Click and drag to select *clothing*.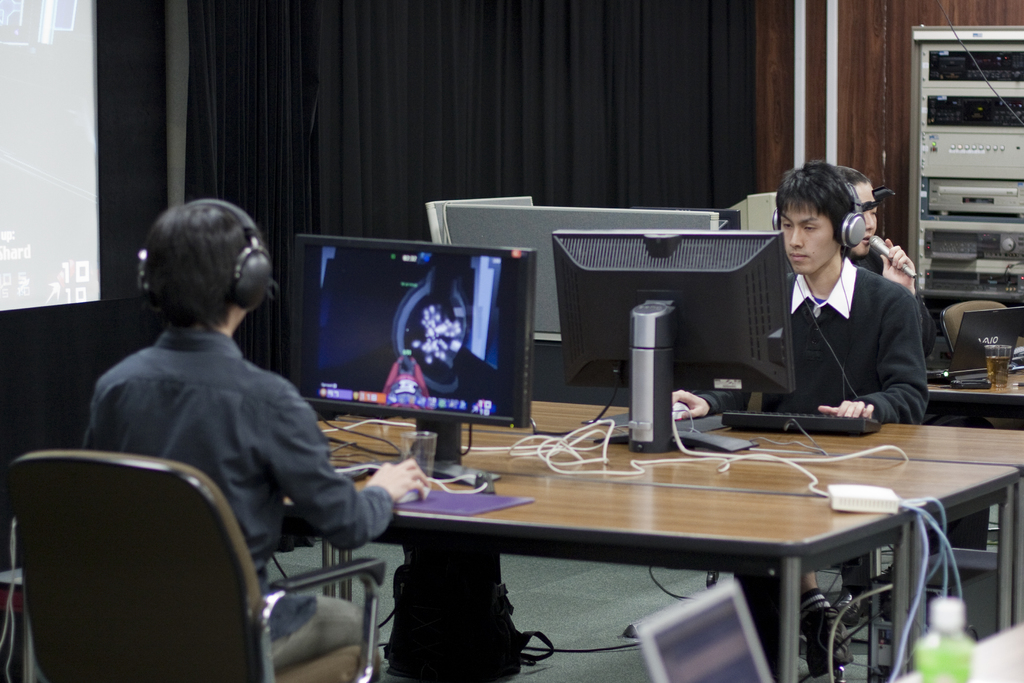
Selection: bbox(860, 251, 941, 359).
